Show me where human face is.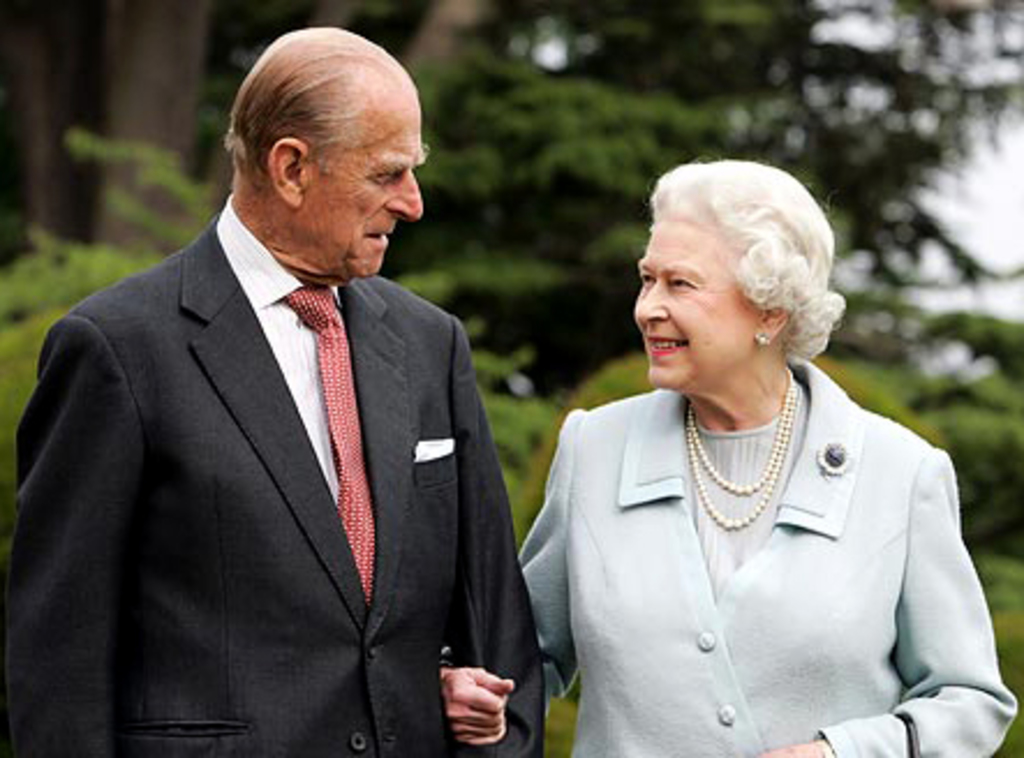
human face is at 314, 90, 430, 282.
